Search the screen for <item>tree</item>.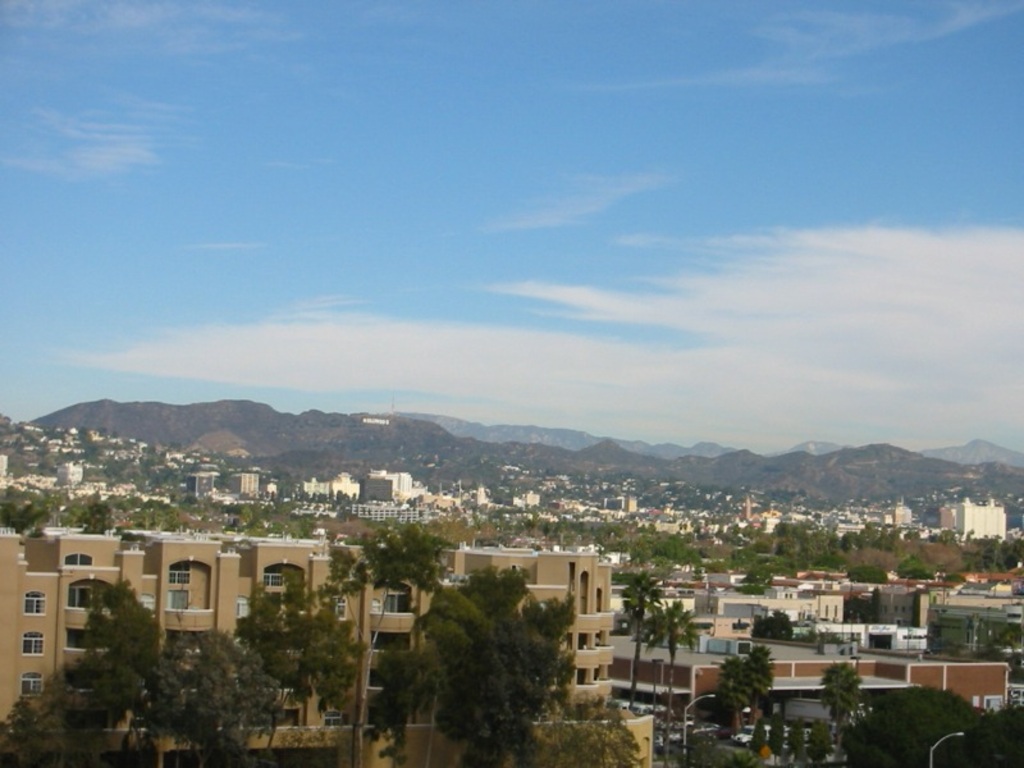
Found at [795, 717, 809, 767].
